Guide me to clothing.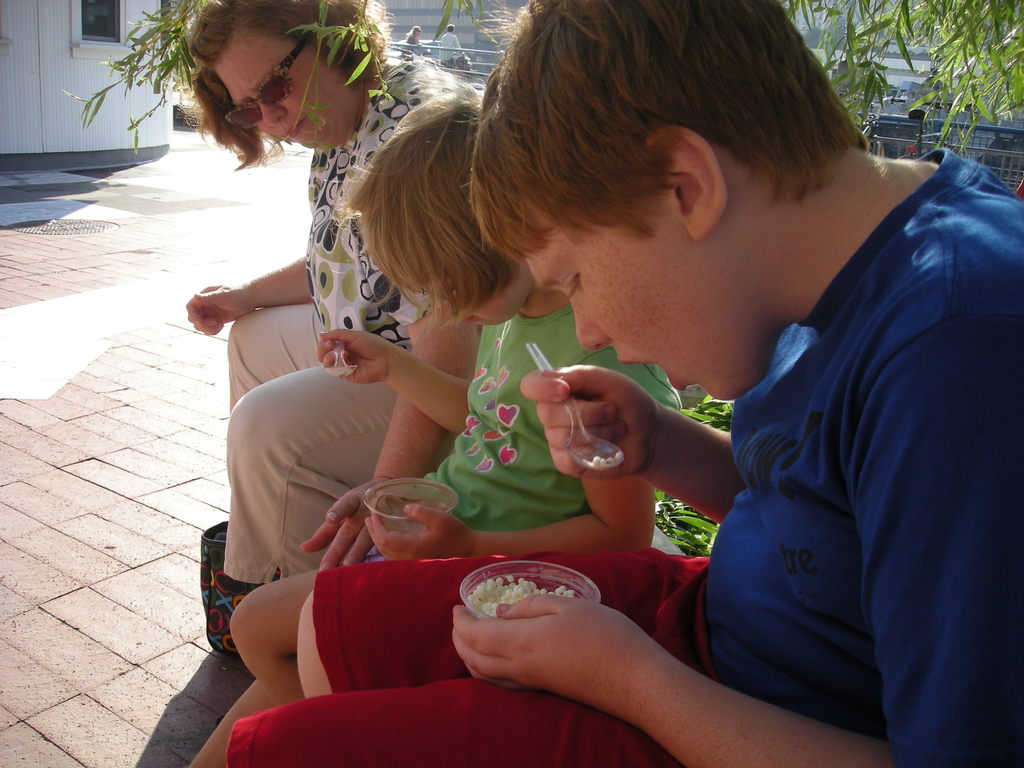
Guidance: (x1=227, y1=59, x2=475, y2=588).
